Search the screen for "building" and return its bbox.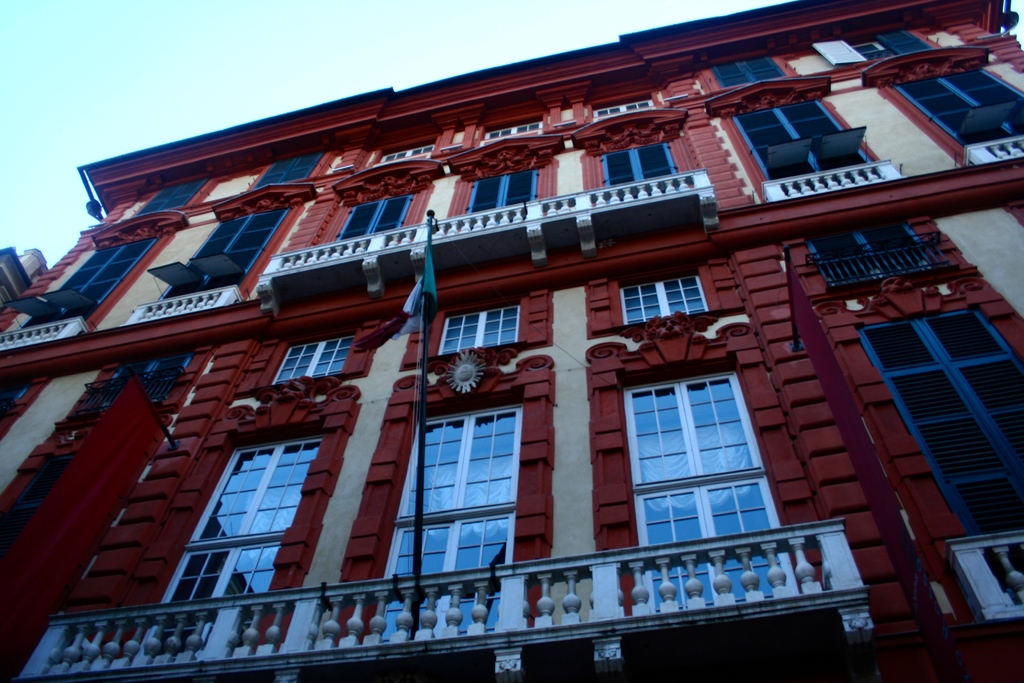
Found: (left=1, top=0, right=1023, bottom=682).
